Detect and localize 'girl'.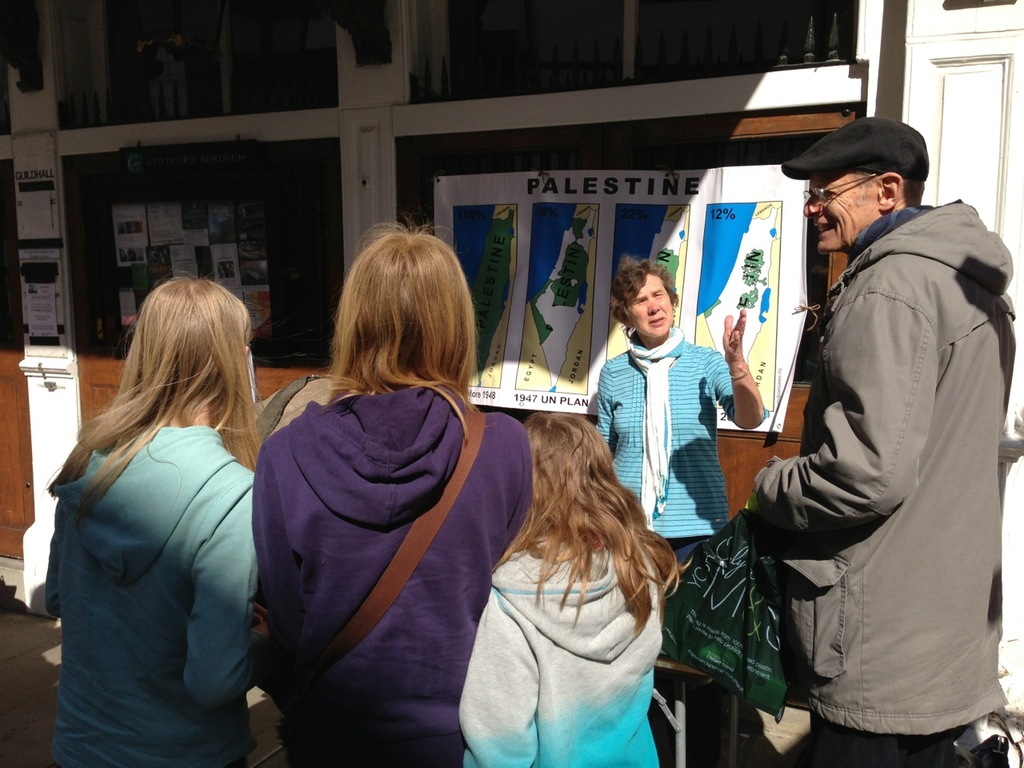
Localized at 247,222,540,766.
